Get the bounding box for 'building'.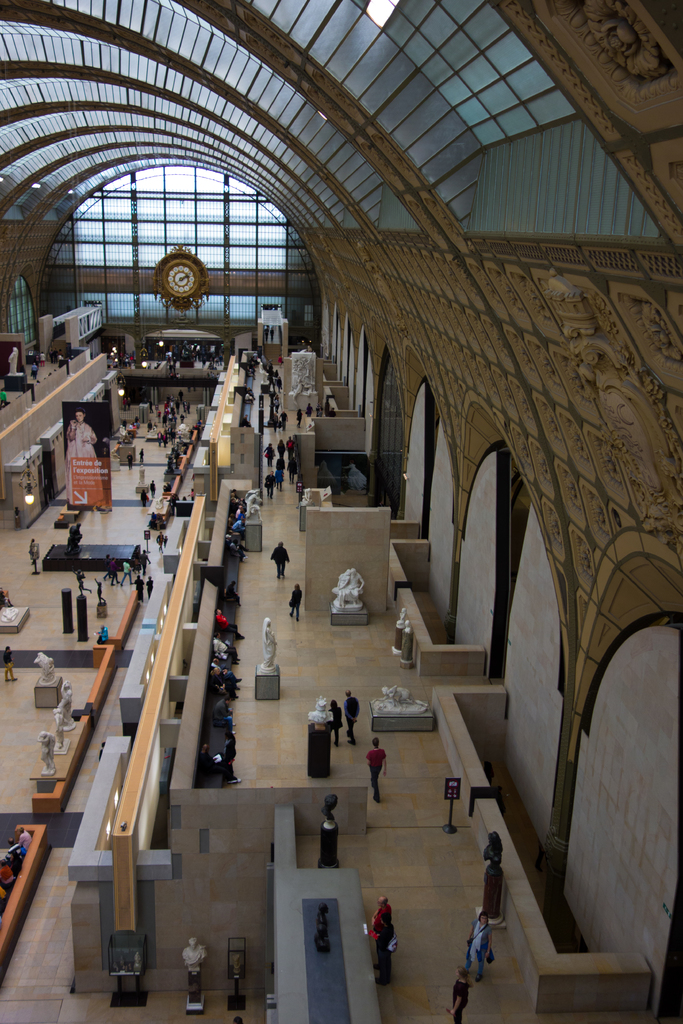
(left=0, top=0, right=682, bottom=1023).
